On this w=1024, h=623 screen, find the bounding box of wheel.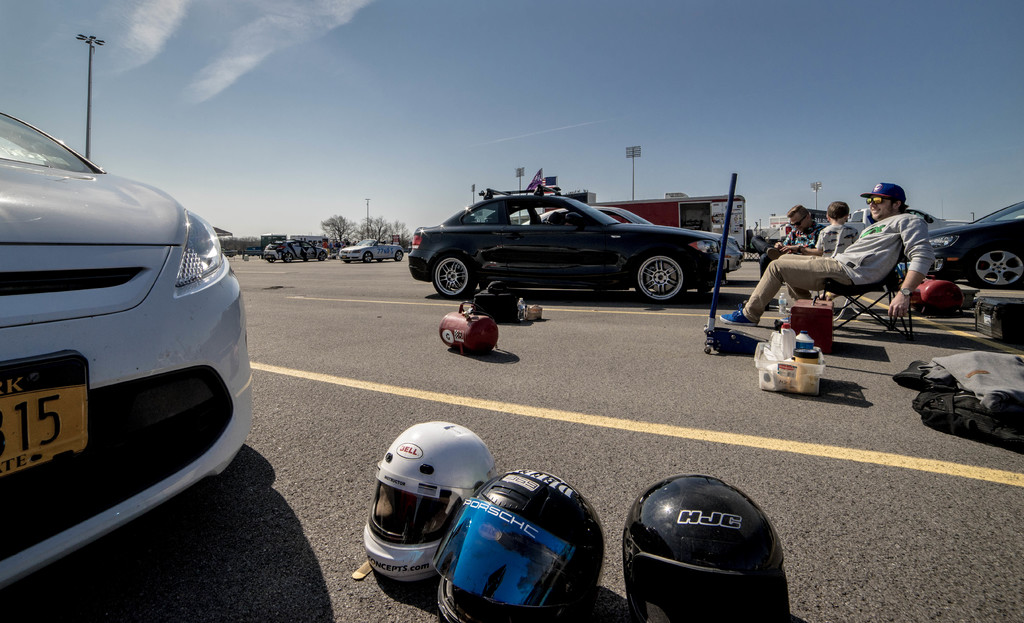
Bounding box: bbox=(635, 256, 691, 302).
